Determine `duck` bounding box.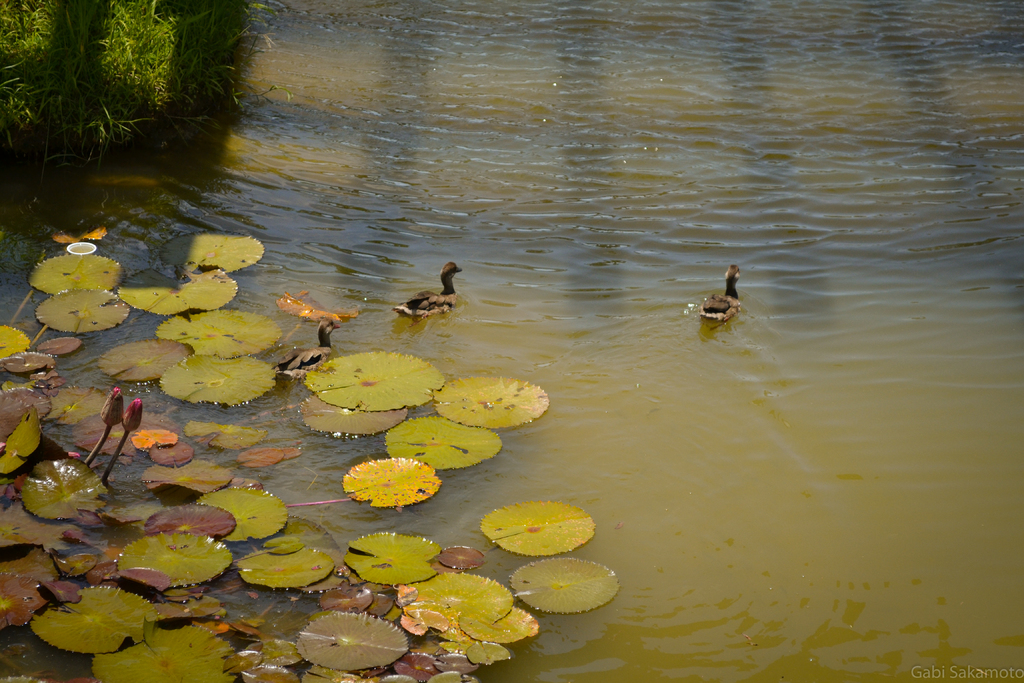
Determined: locate(394, 263, 461, 328).
